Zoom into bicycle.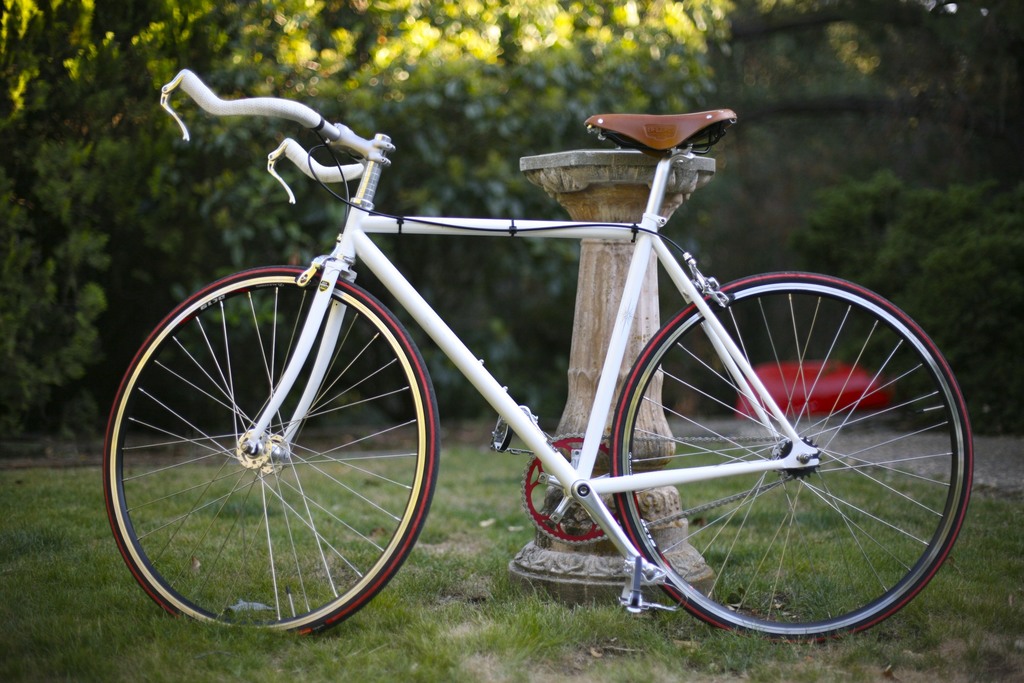
Zoom target: [left=112, top=10, right=974, bottom=643].
